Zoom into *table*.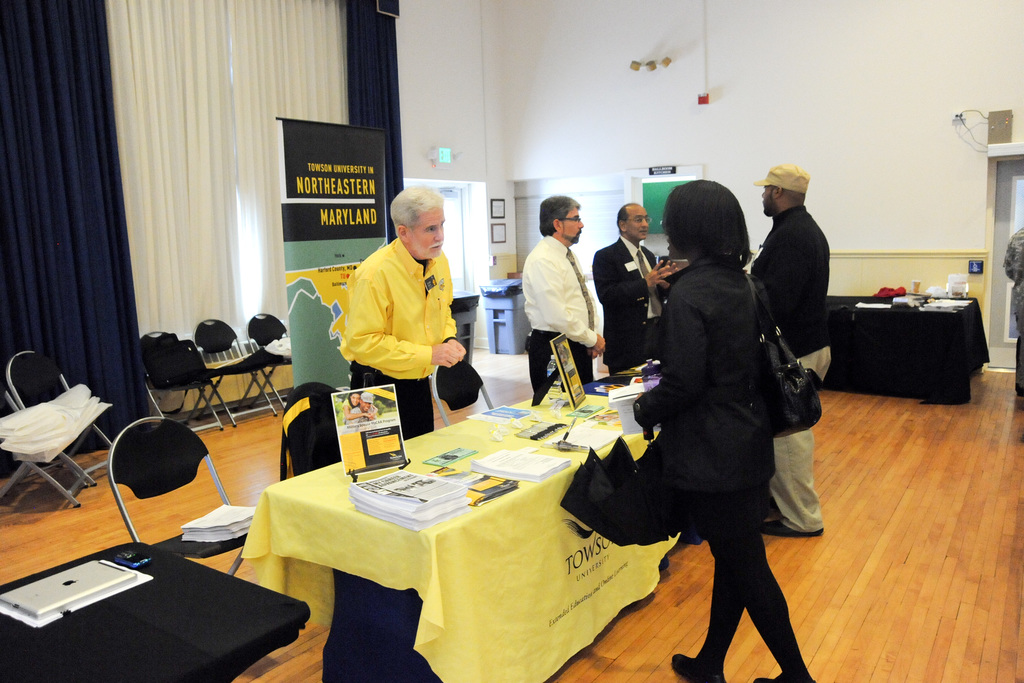
Zoom target: [255, 354, 722, 682].
